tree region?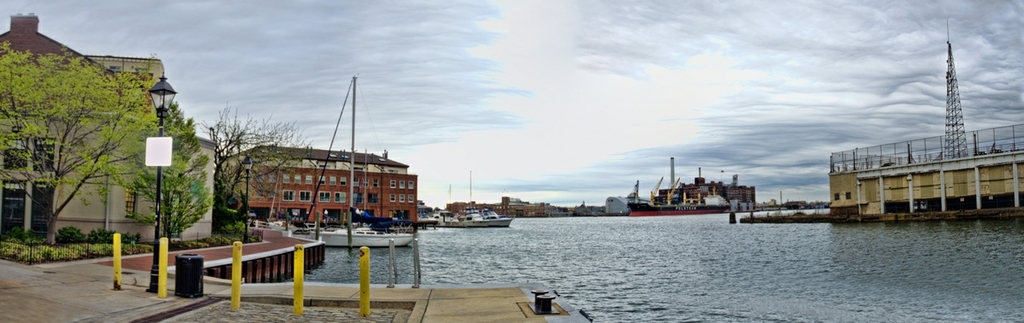
rect(0, 39, 198, 246)
